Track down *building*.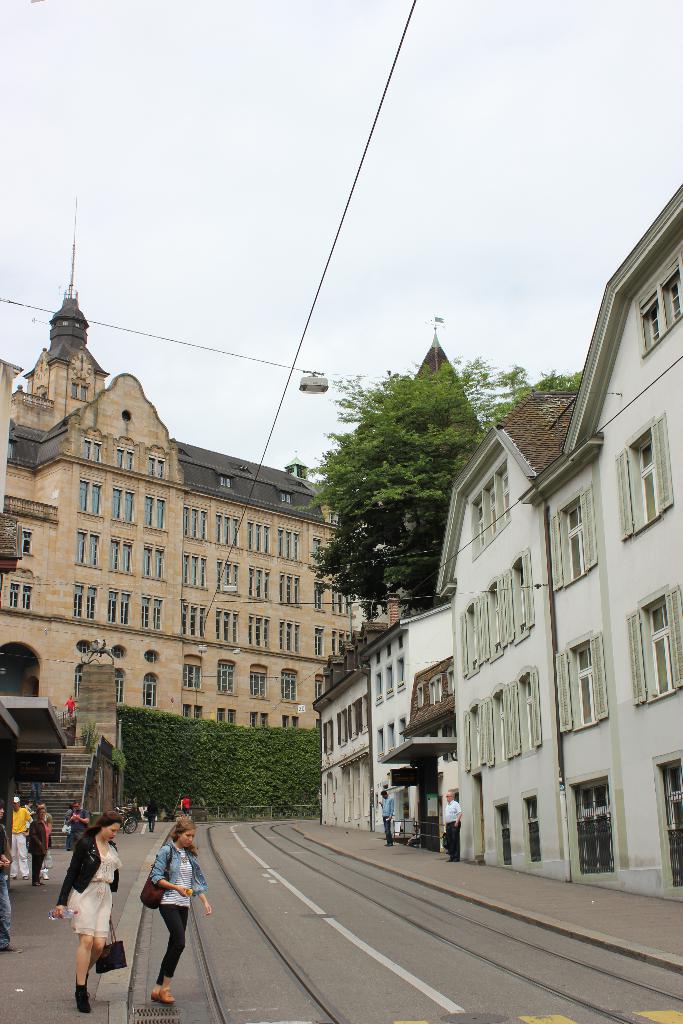
Tracked to bbox(0, 202, 401, 749).
